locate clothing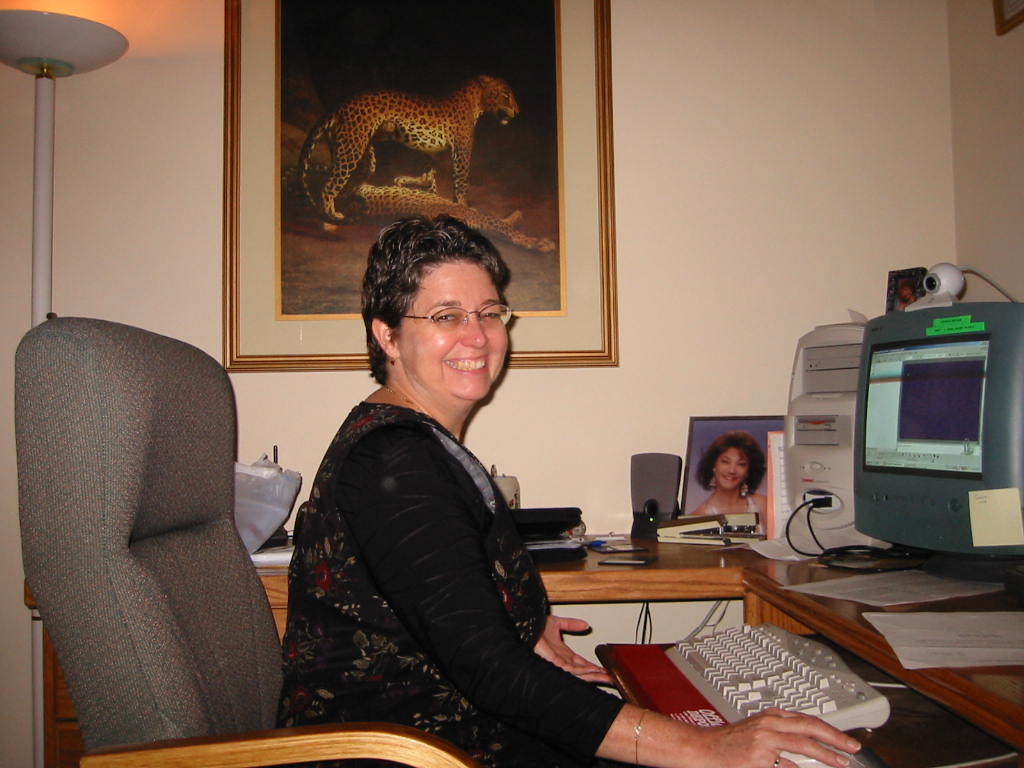
[left=267, top=313, right=597, bottom=758]
